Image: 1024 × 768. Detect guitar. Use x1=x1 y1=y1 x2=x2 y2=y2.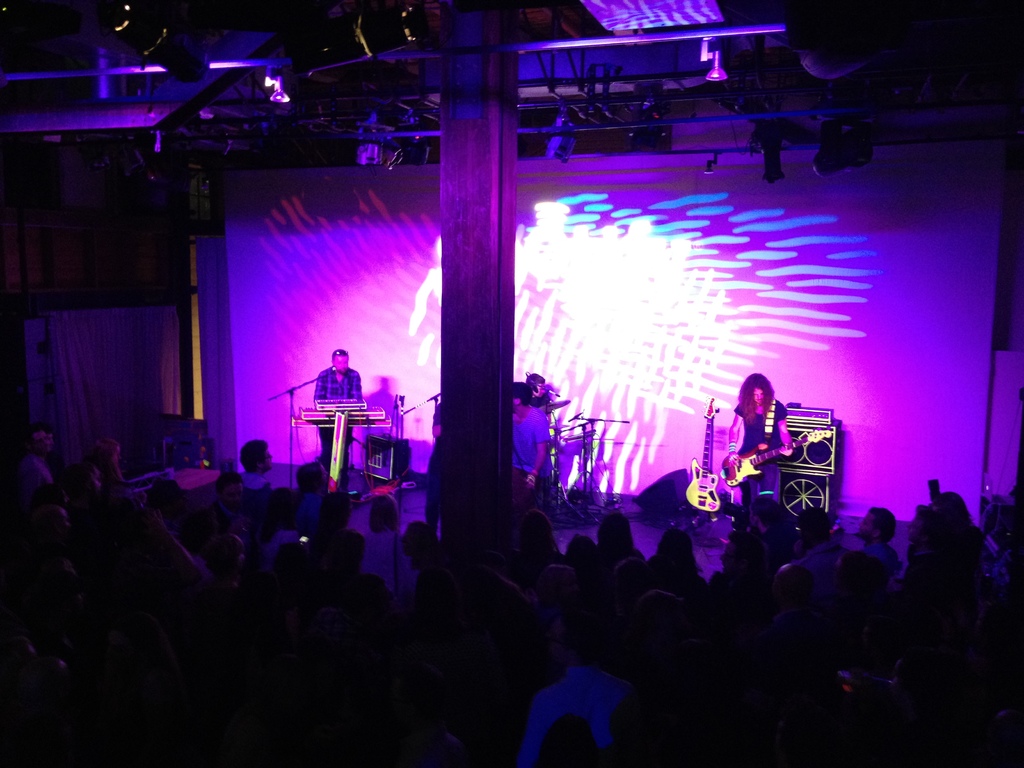
x1=719 y1=424 x2=834 y2=488.
